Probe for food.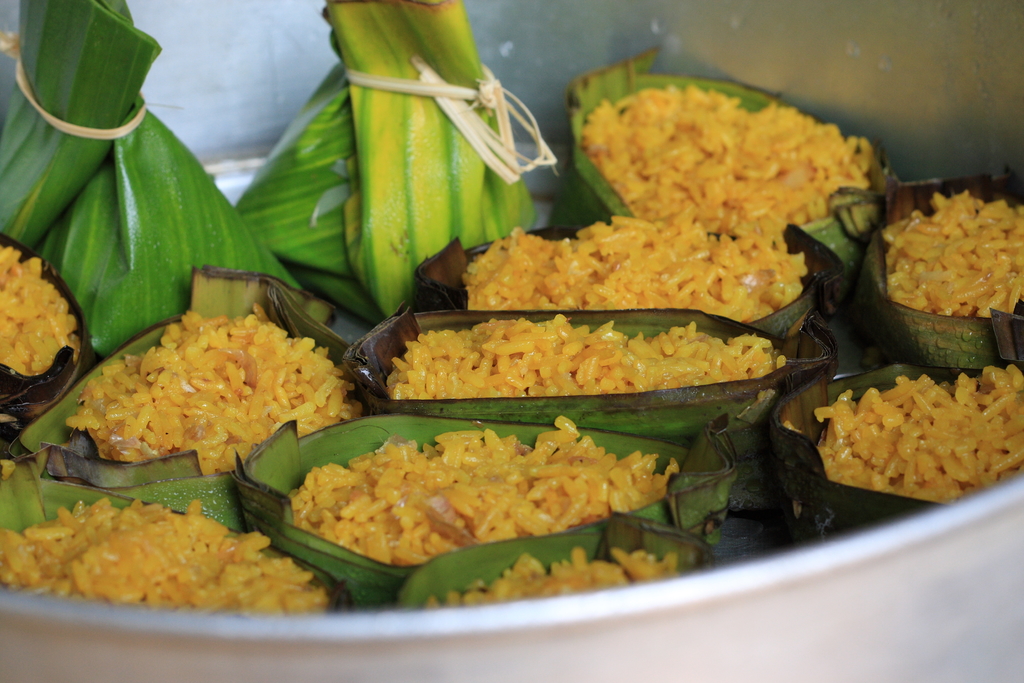
Probe result: box(812, 366, 1023, 502).
